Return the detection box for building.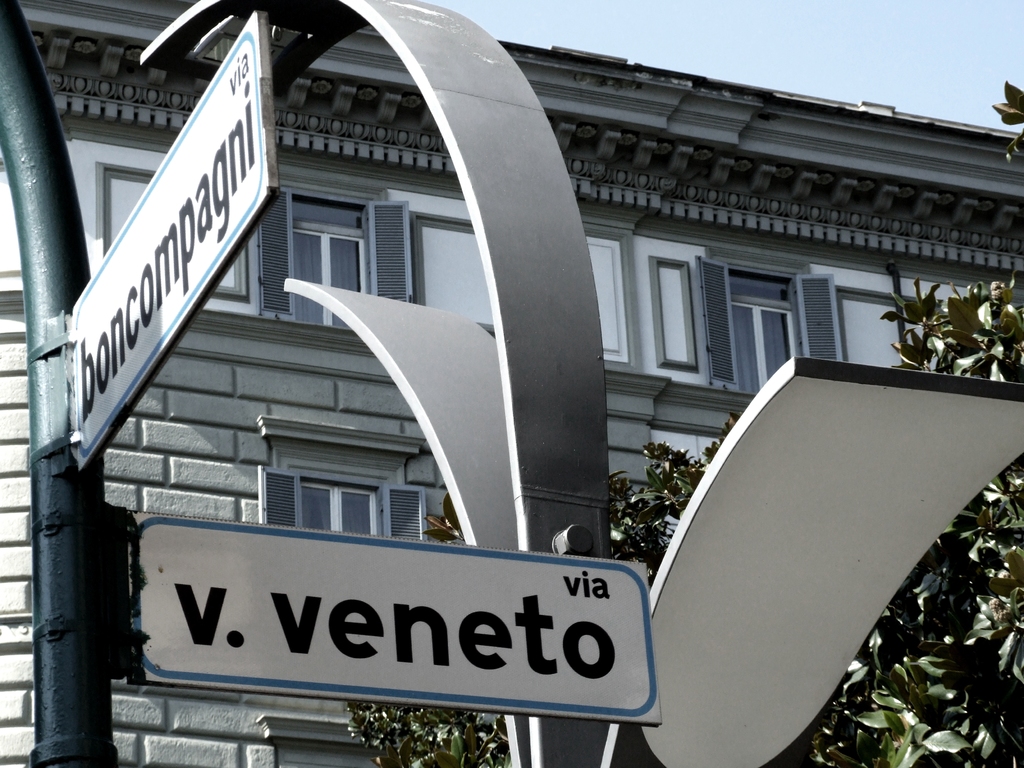
(1, 0, 1023, 764).
